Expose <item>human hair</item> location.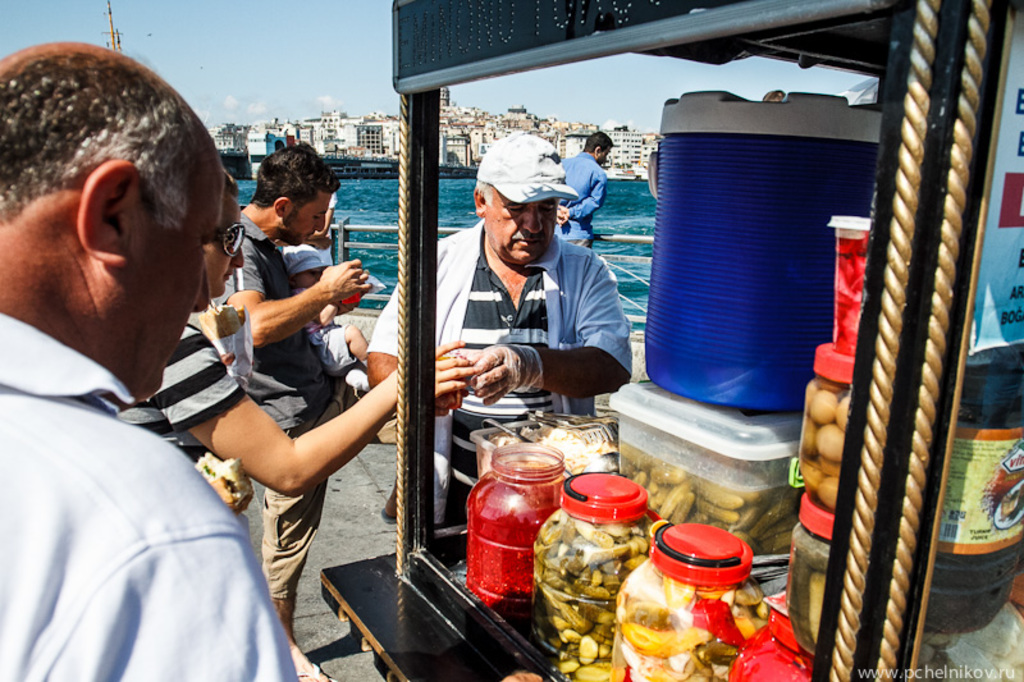
Exposed at l=223, t=171, r=239, b=197.
